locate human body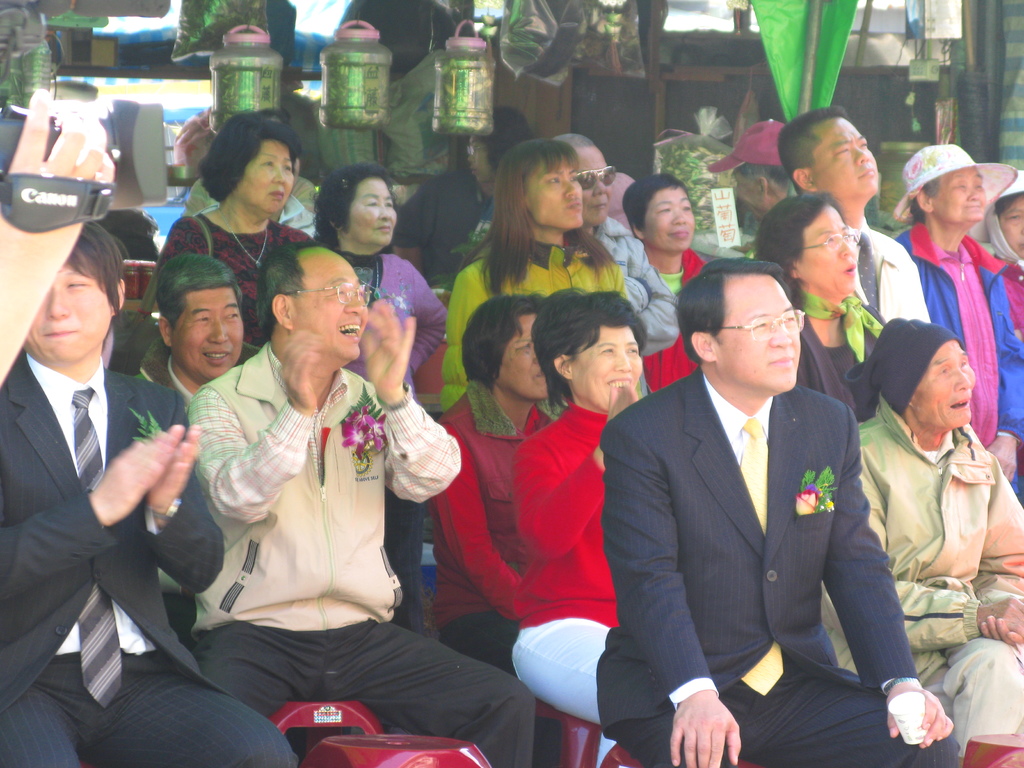
893 145 1023 504
